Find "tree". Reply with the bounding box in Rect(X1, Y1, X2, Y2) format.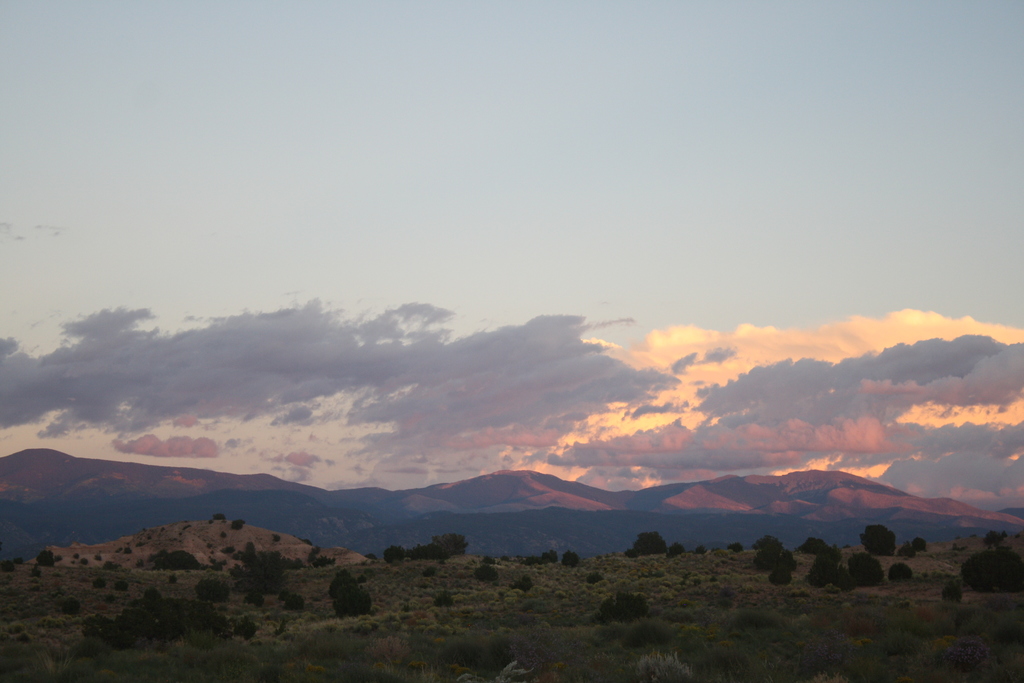
Rect(199, 571, 237, 605).
